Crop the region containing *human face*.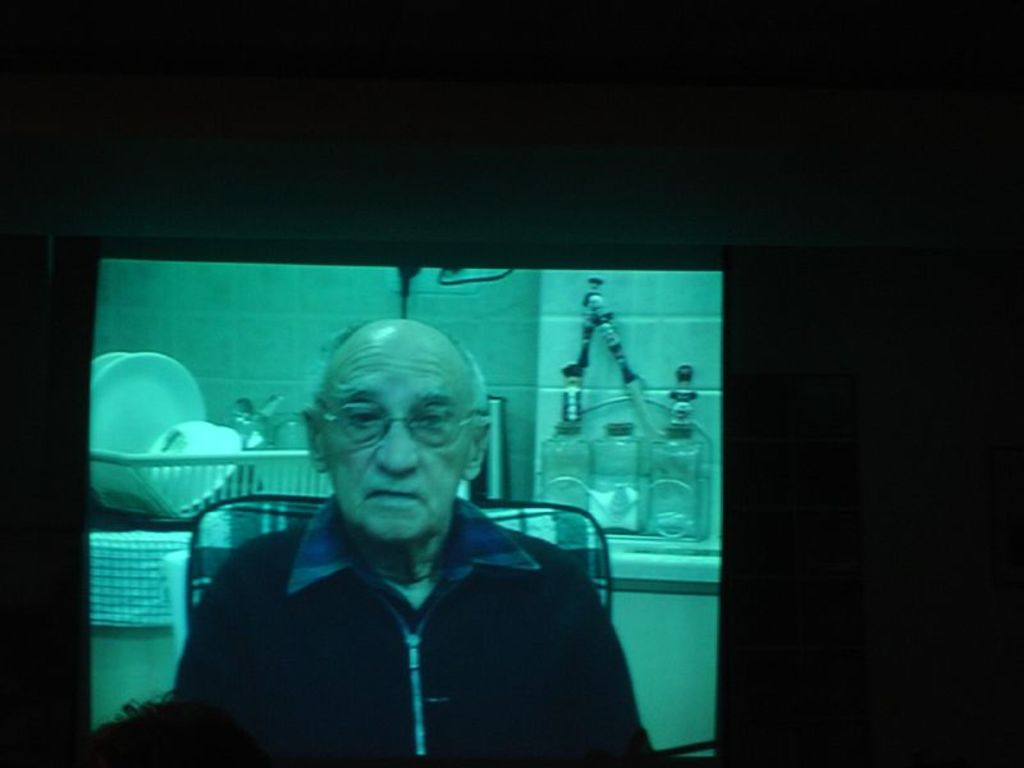
Crop region: 311/330/472/550.
